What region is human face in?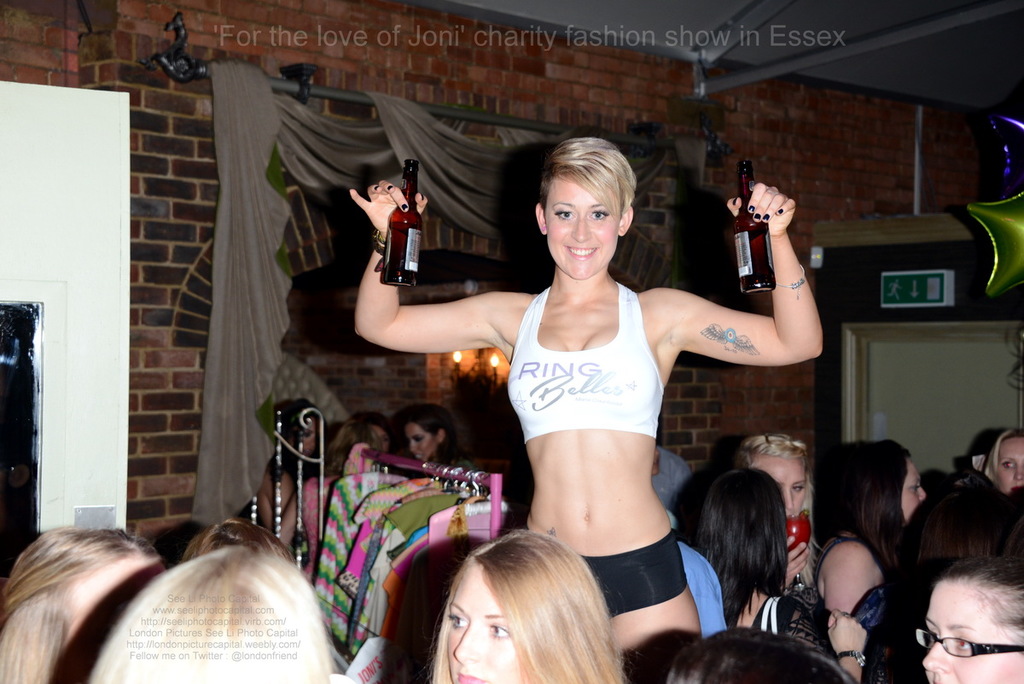
select_region(72, 560, 161, 683).
